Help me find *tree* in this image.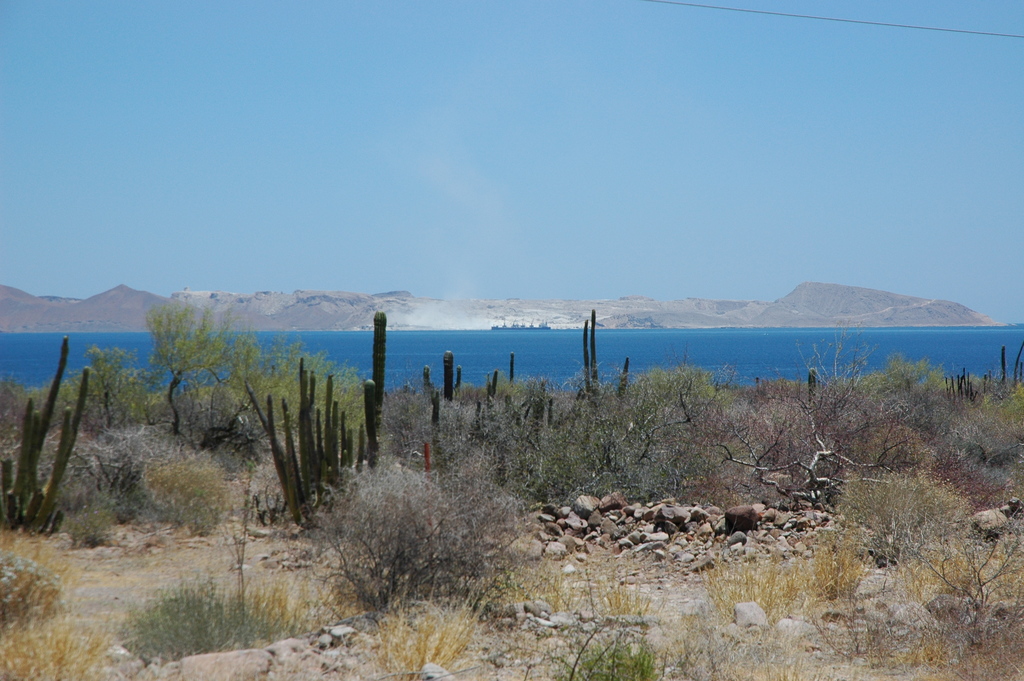
Found it: box(215, 328, 367, 444).
